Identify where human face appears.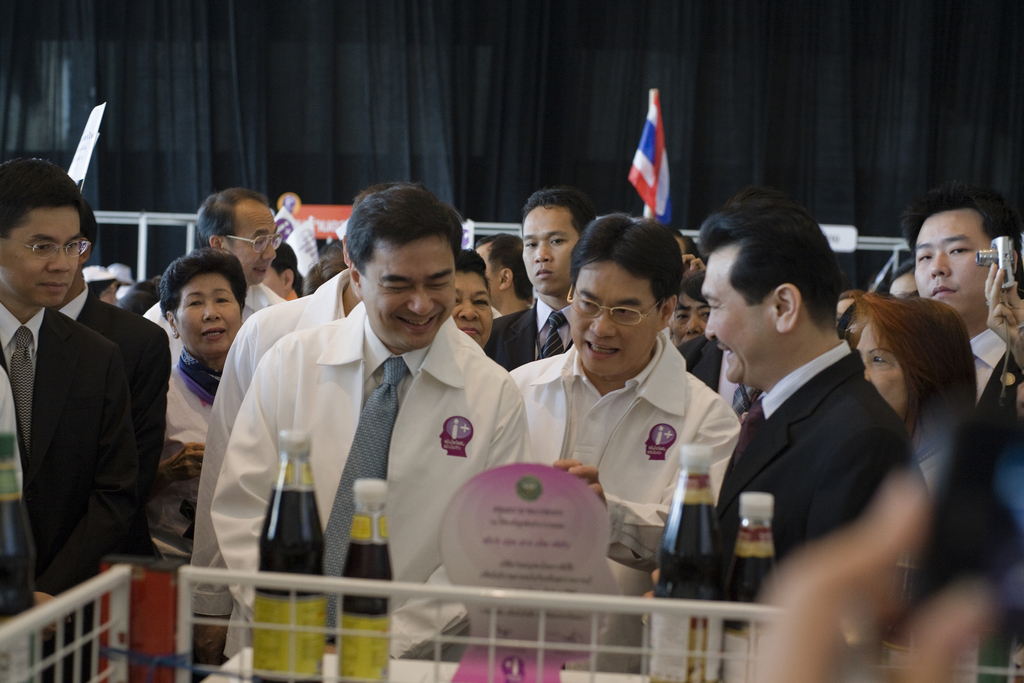
Appears at (851,313,911,425).
